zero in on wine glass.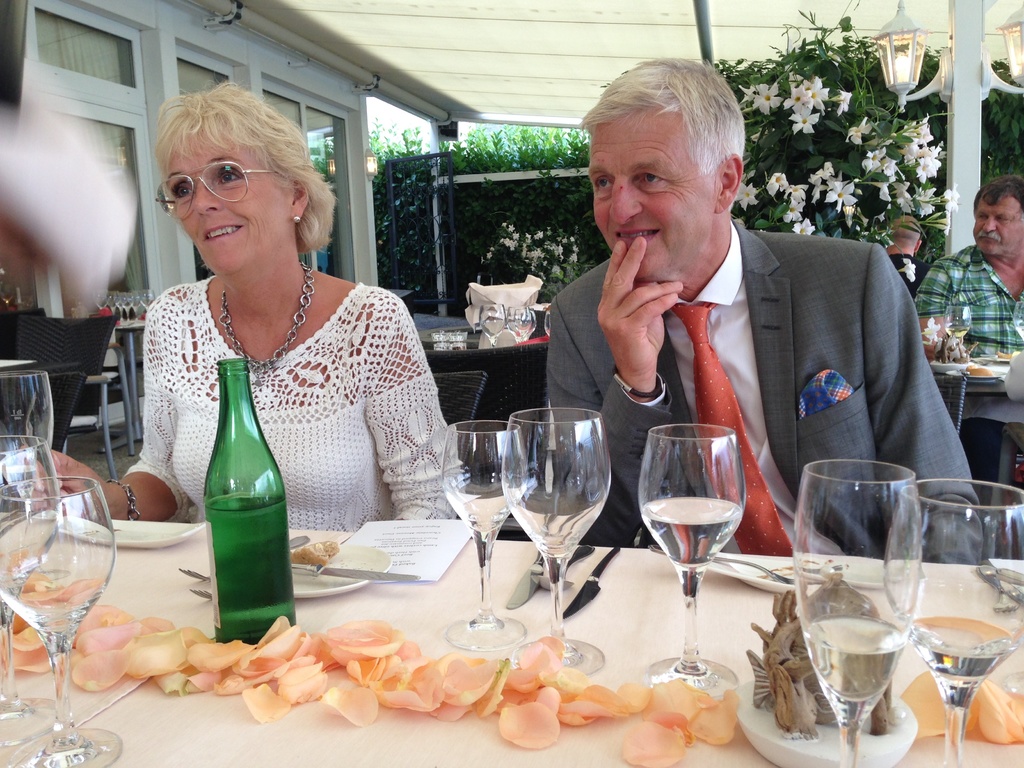
Zeroed in: pyautogui.locateOnScreen(0, 435, 65, 742).
